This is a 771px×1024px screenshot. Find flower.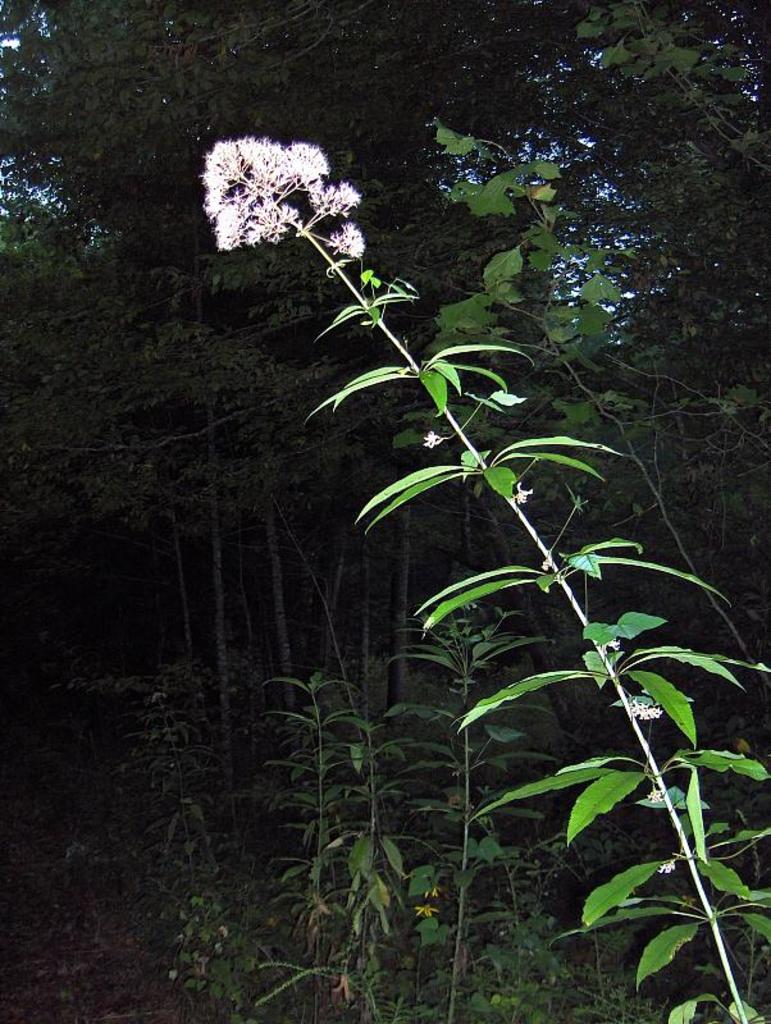
Bounding box: BBox(648, 856, 679, 881).
